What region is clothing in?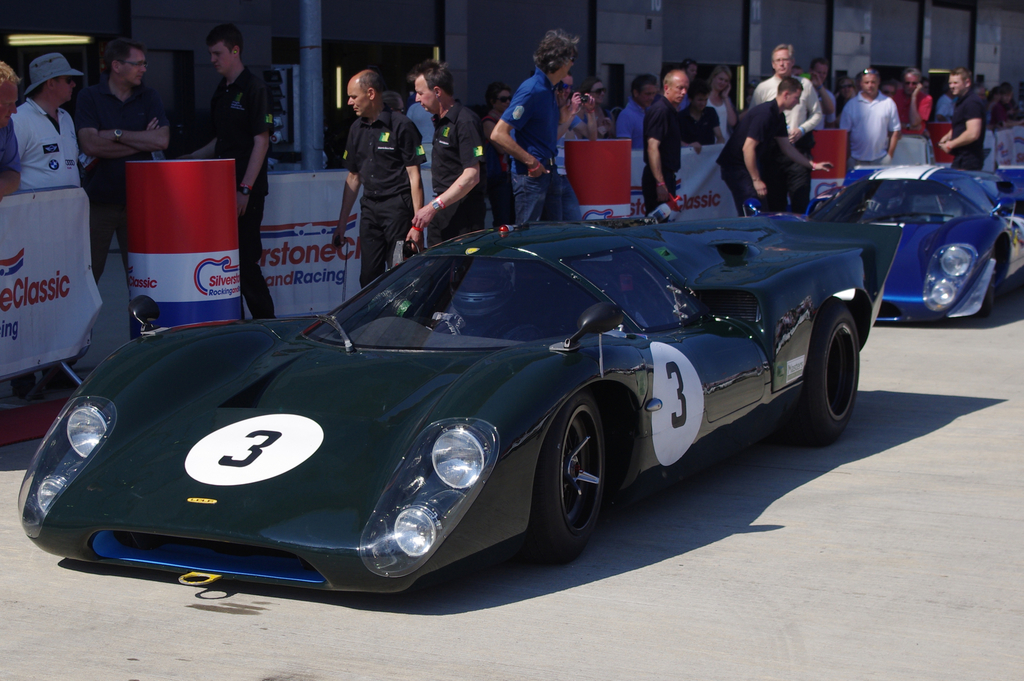
[left=79, top=84, right=177, bottom=290].
